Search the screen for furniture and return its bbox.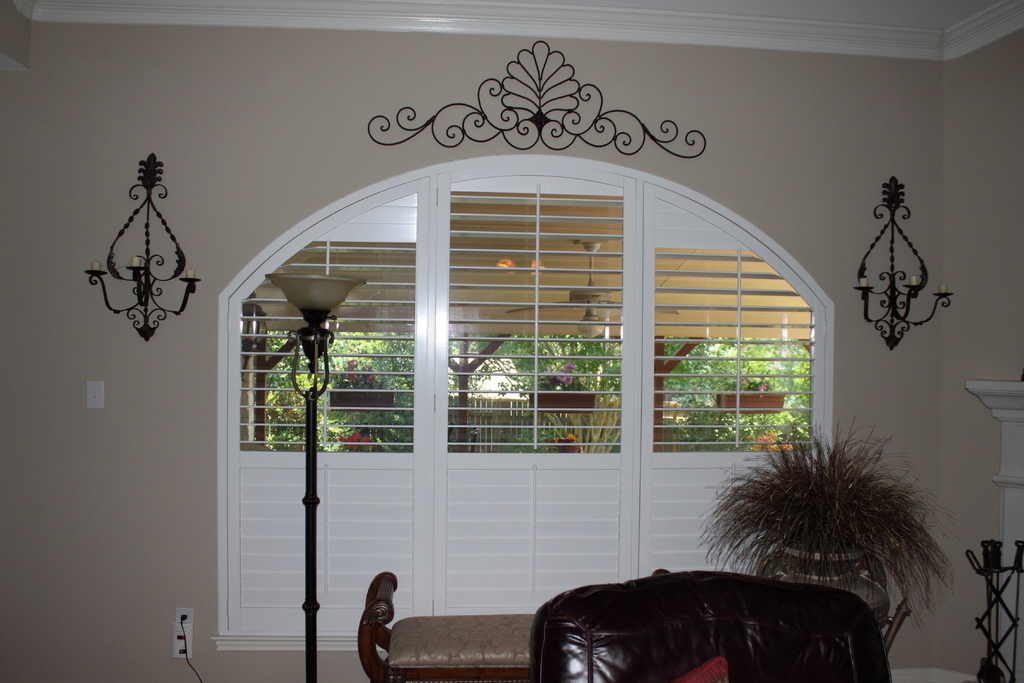
Found: box=[529, 570, 893, 682].
